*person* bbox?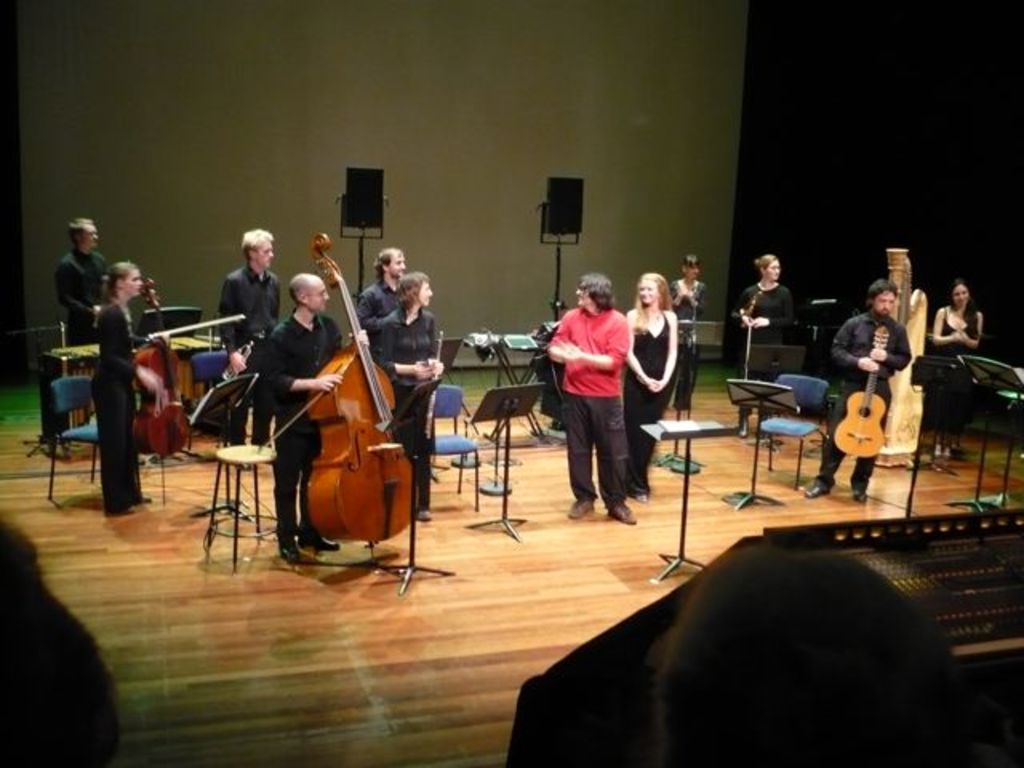
x1=539, y1=272, x2=637, y2=523
